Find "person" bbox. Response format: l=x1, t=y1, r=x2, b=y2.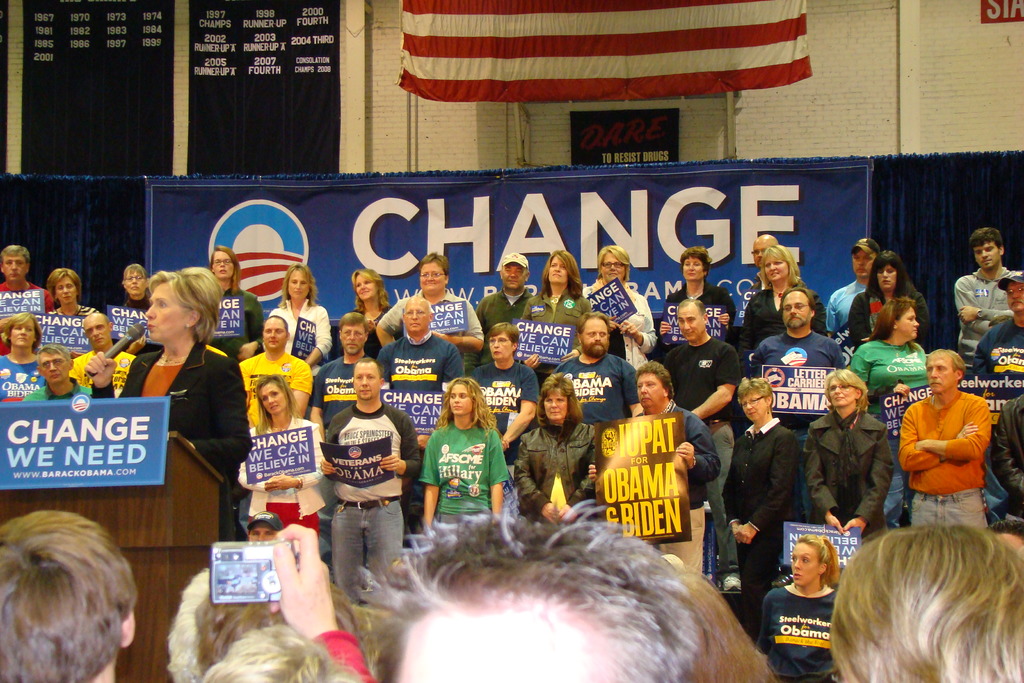
l=196, t=525, r=375, b=682.
